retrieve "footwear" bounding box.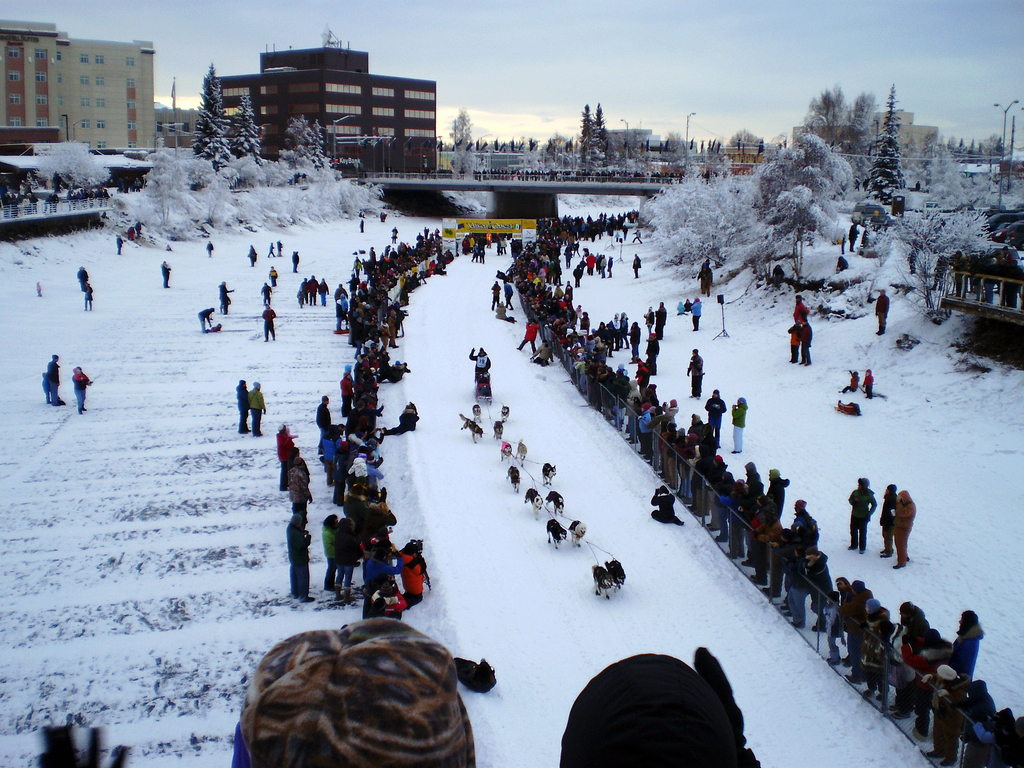
Bounding box: bbox(908, 556, 913, 561).
